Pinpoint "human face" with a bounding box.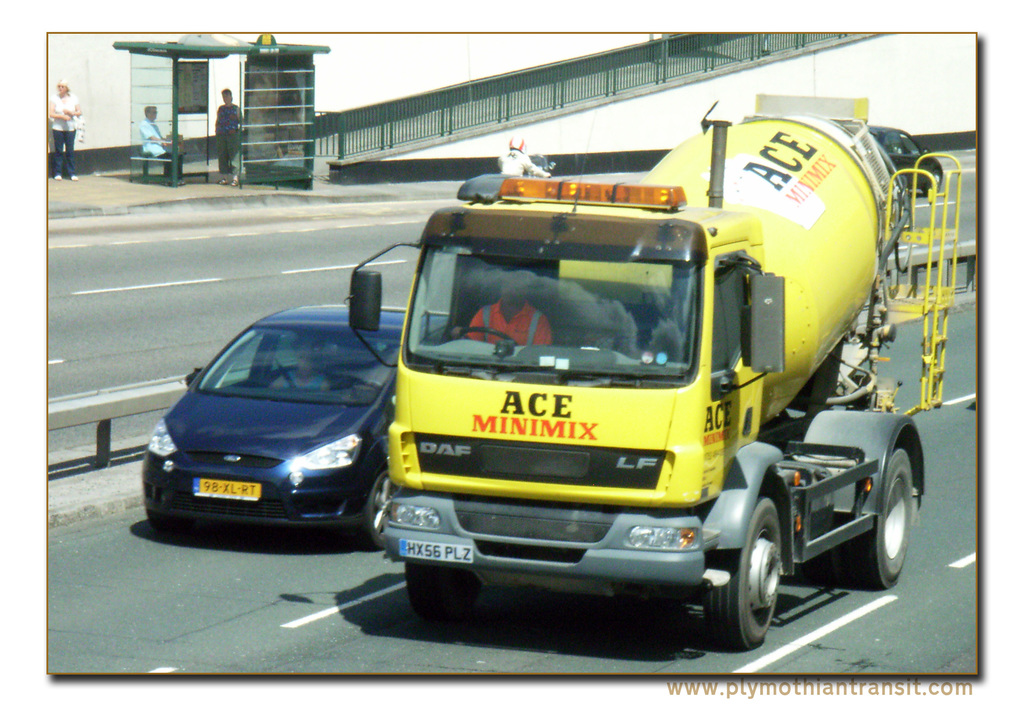
500,271,525,307.
